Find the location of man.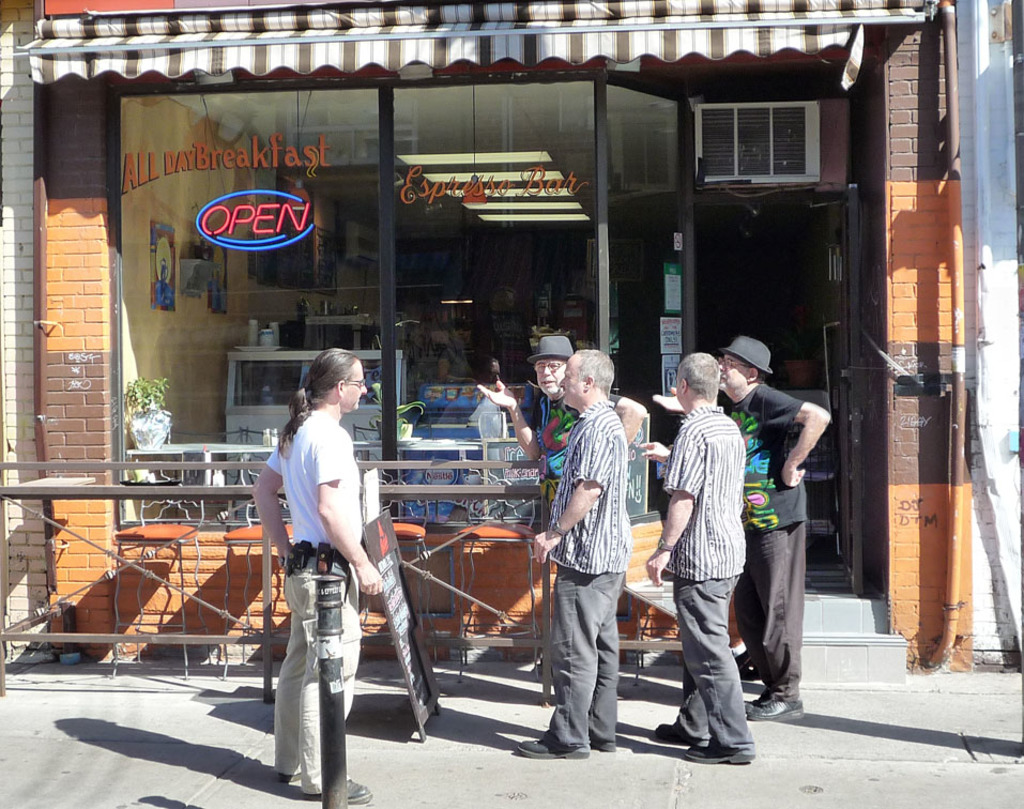
Location: 633/344/749/763.
